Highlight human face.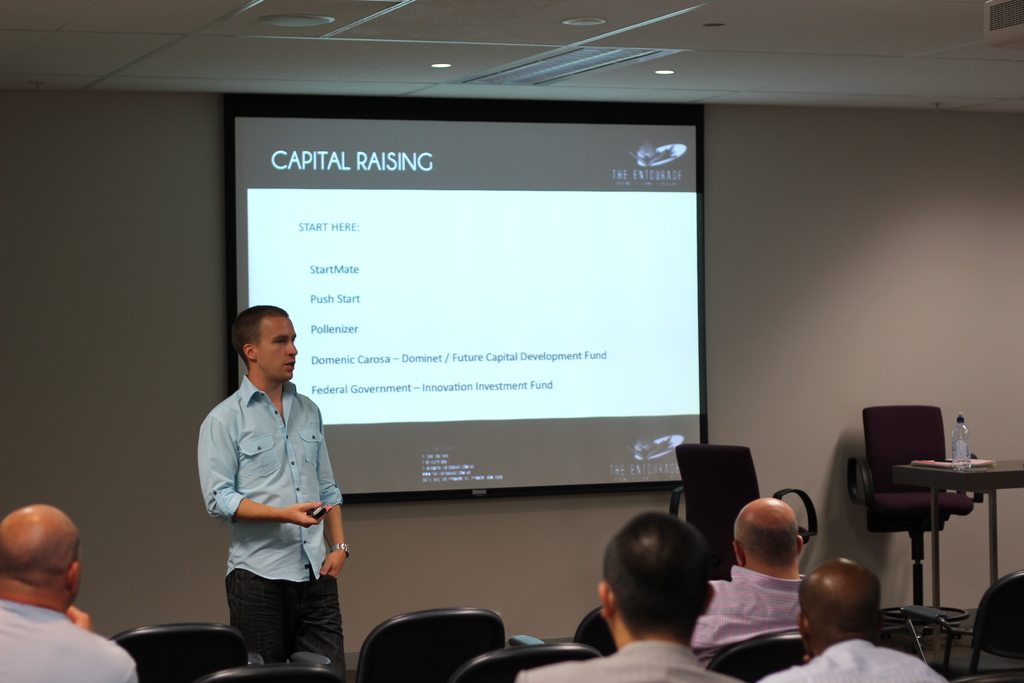
Highlighted region: BBox(259, 310, 304, 380).
